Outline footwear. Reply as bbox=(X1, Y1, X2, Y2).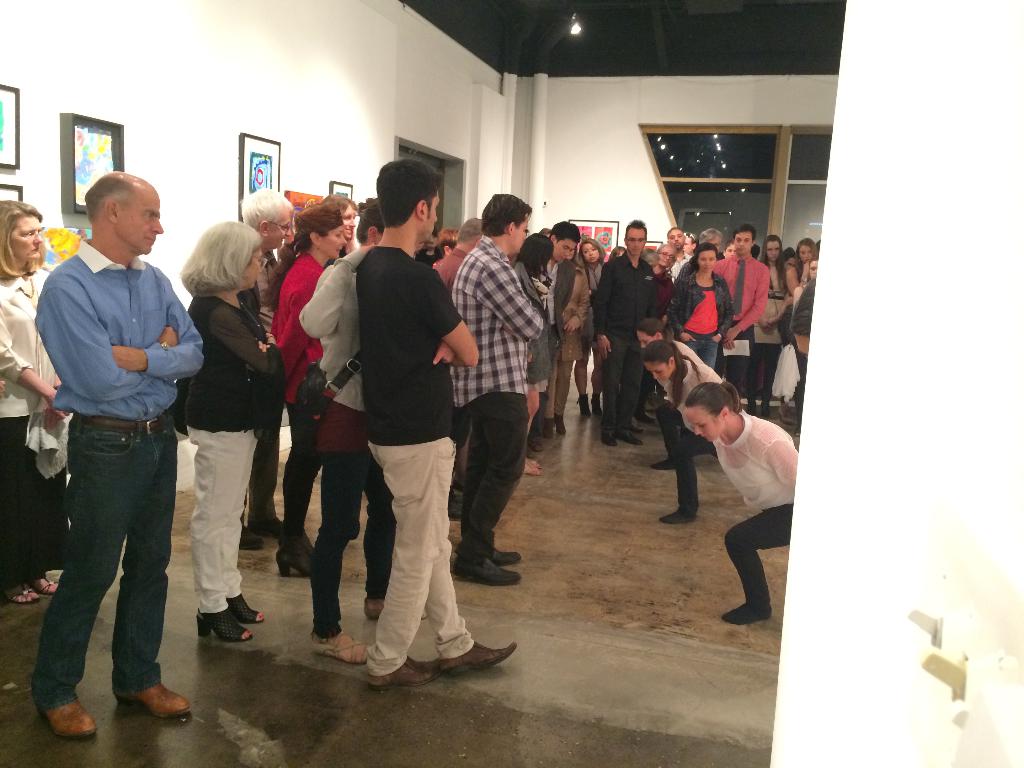
bbox=(527, 436, 542, 449).
